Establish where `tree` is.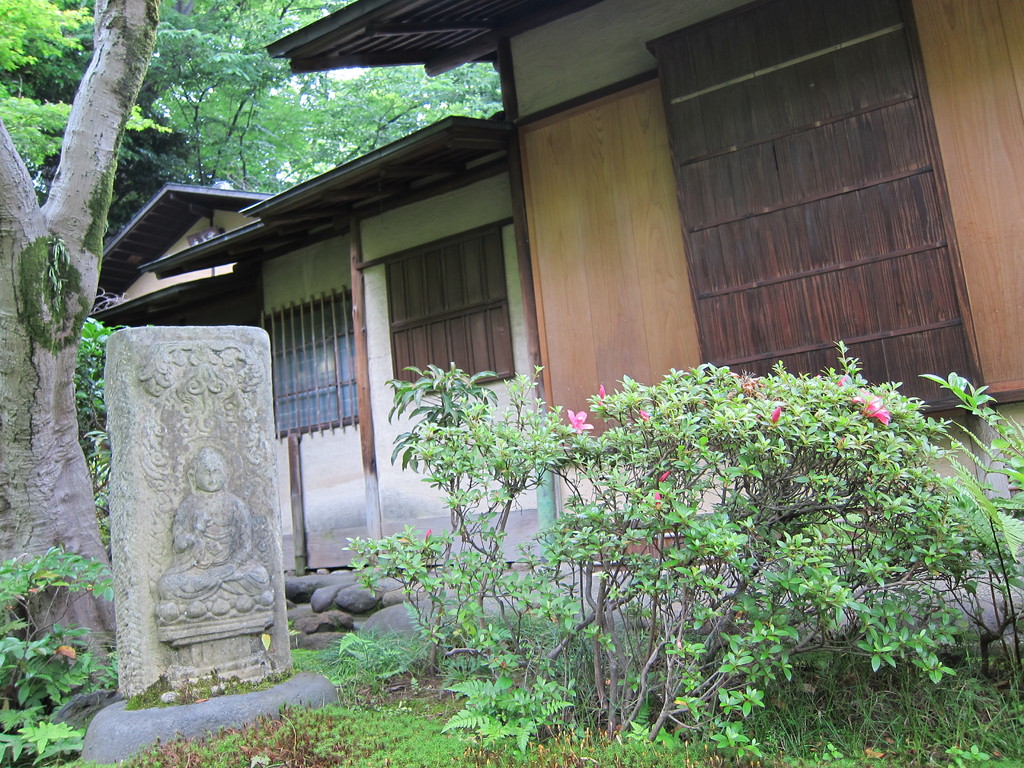
Established at (0,0,272,733).
